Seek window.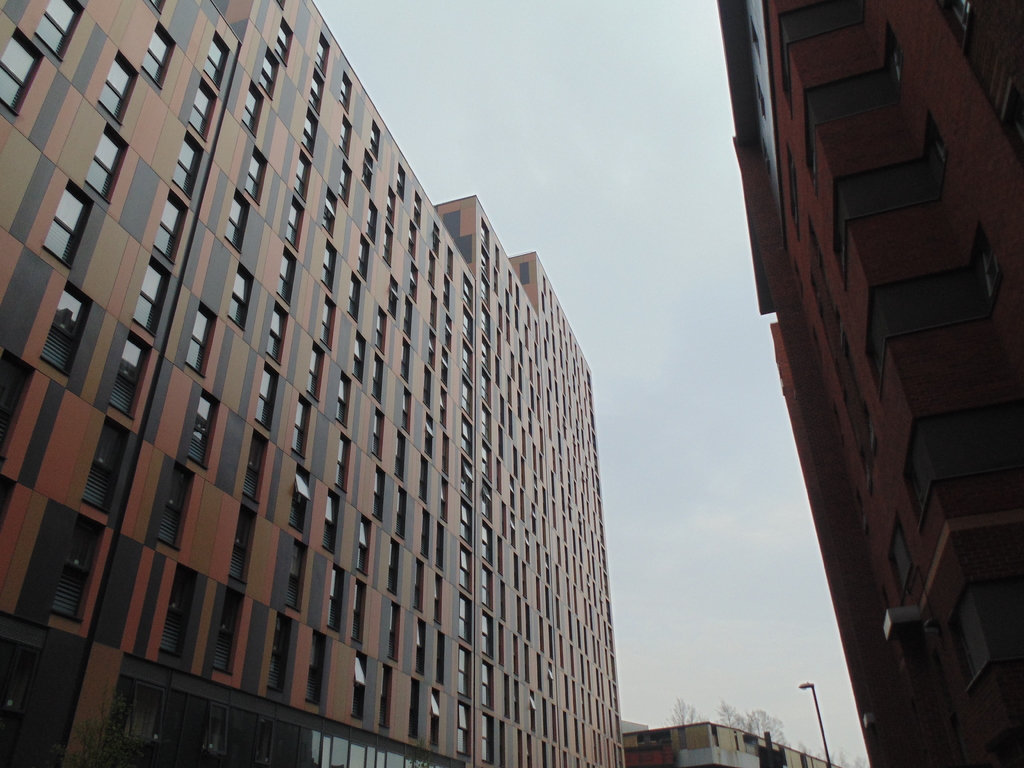
[35, 288, 84, 376].
